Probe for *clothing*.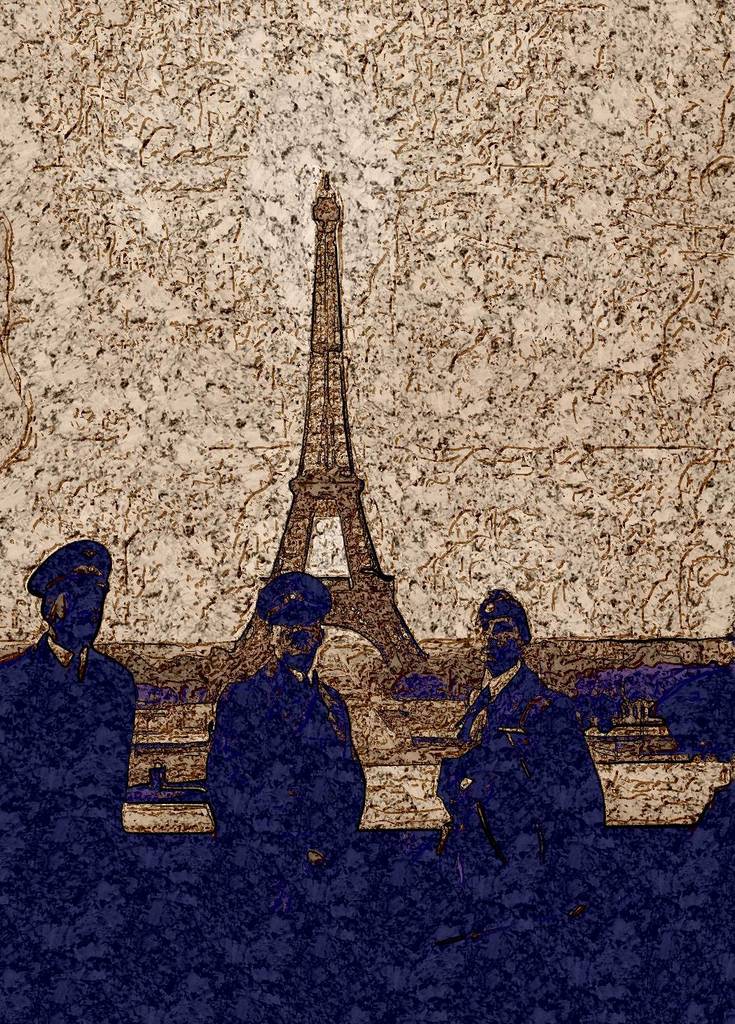
Probe result: <box>0,656,139,833</box>.
